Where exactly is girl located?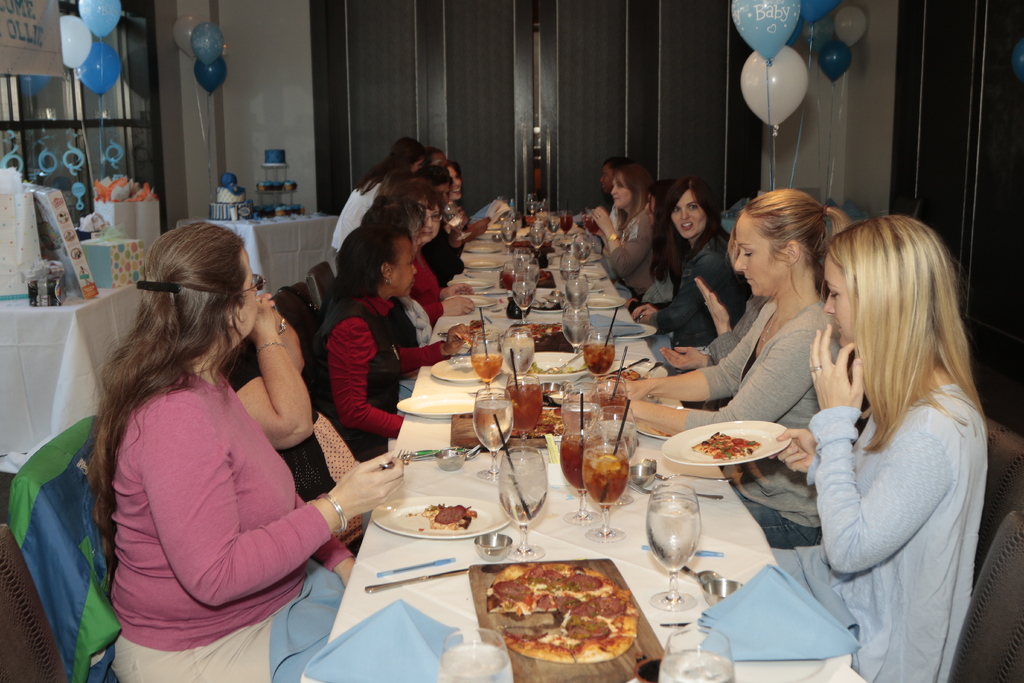
Its bounding box is box=[599, 167, 660, 297].
